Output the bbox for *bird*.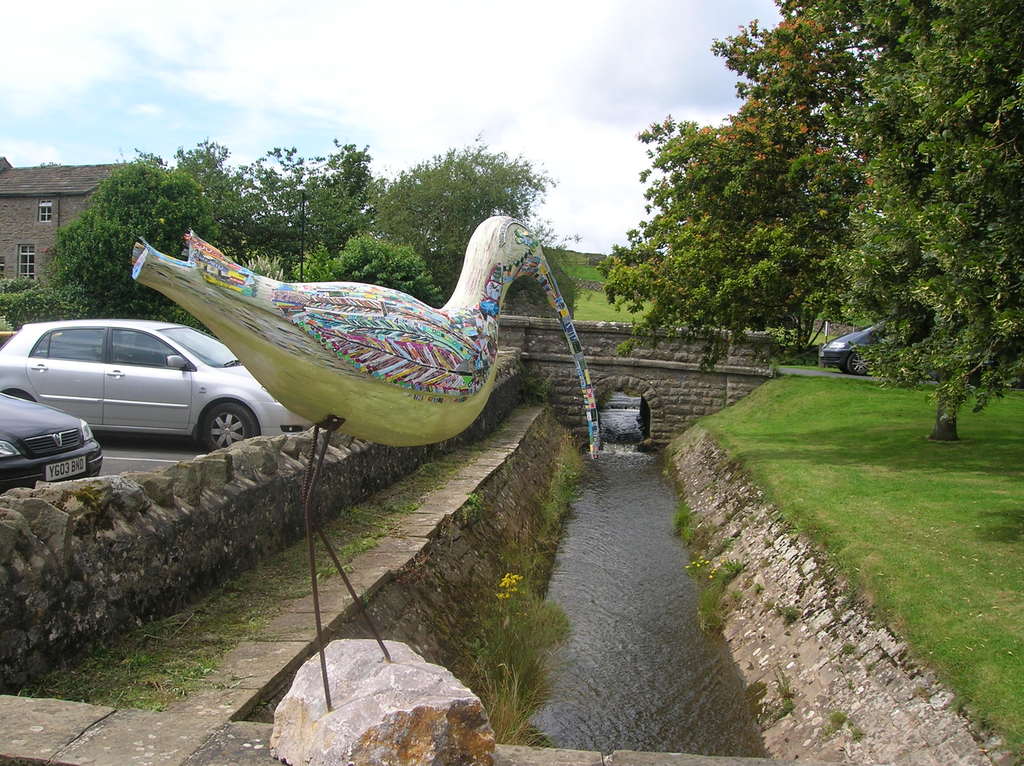
136:218:599:717.
